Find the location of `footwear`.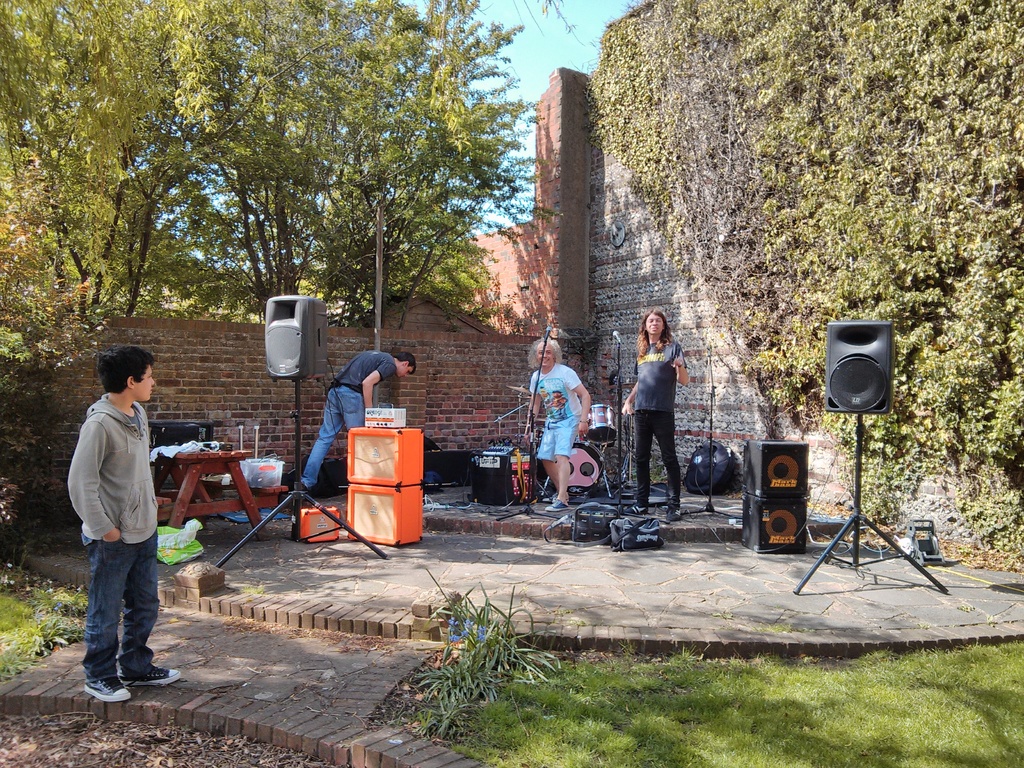
Location: <region>662, 505, 685, 525</region>.
